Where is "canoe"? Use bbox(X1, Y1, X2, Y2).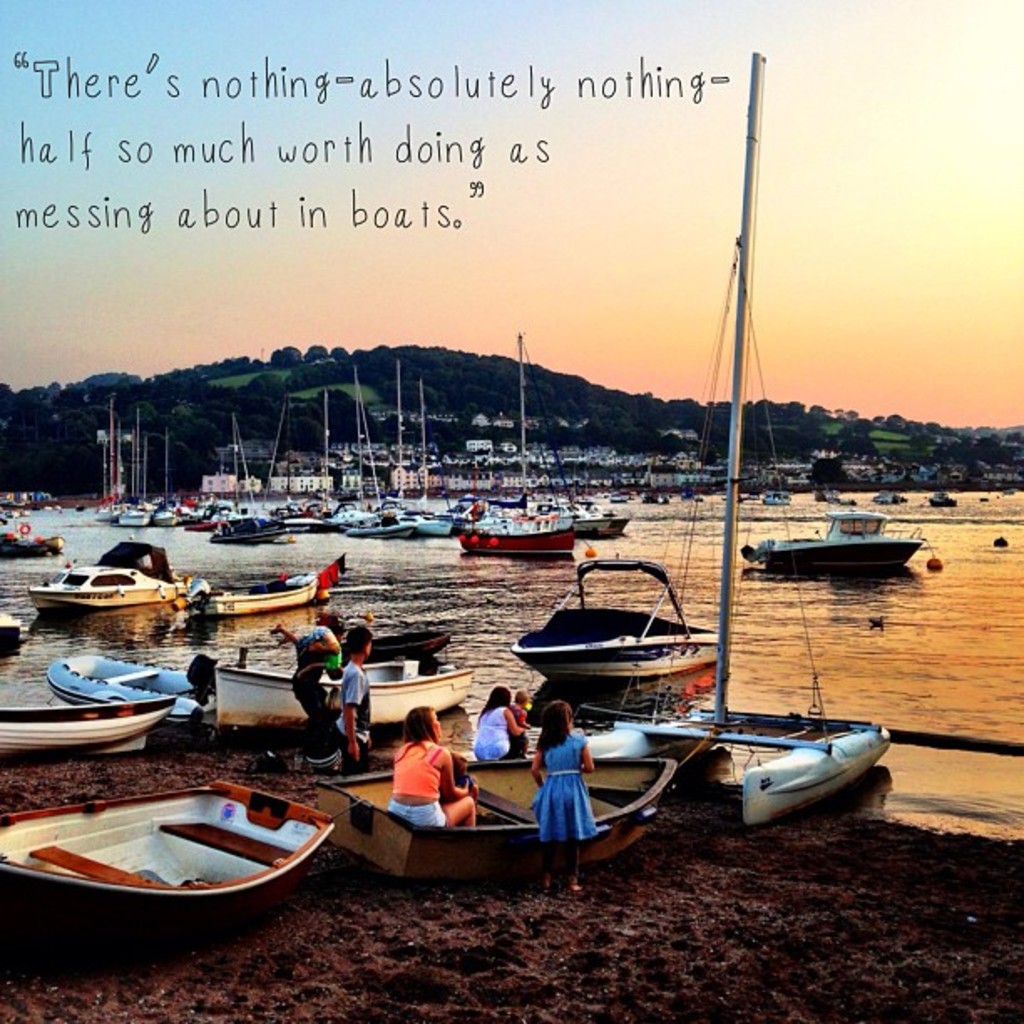
bbox(0, 686, 181, 761).
